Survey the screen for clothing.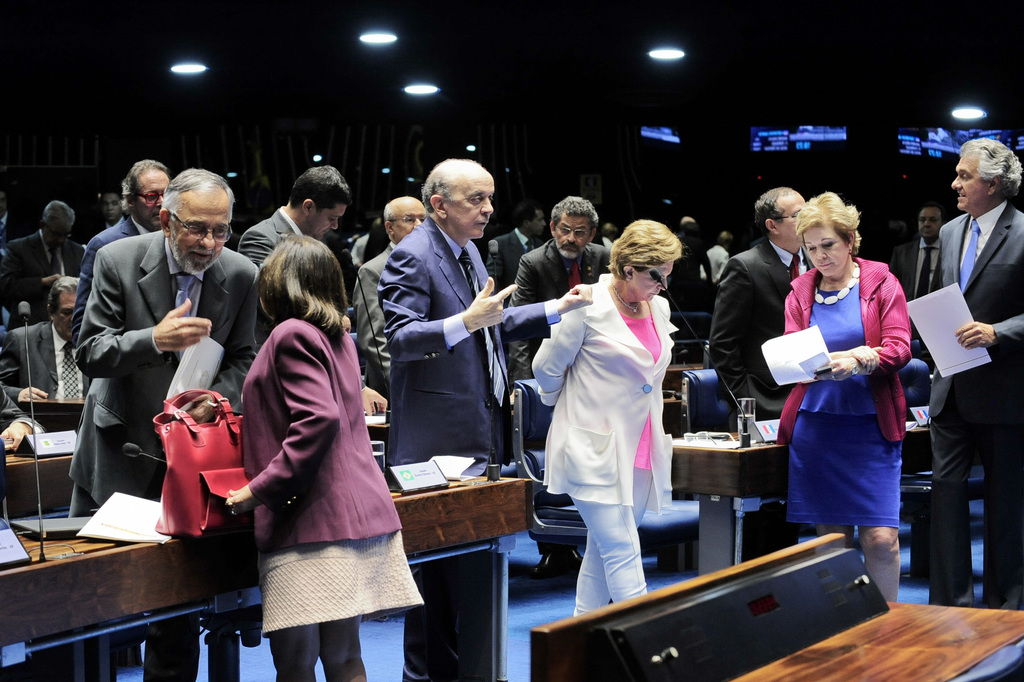
Survey found: <bbox>789, 252, 910, 532</bbox>.
